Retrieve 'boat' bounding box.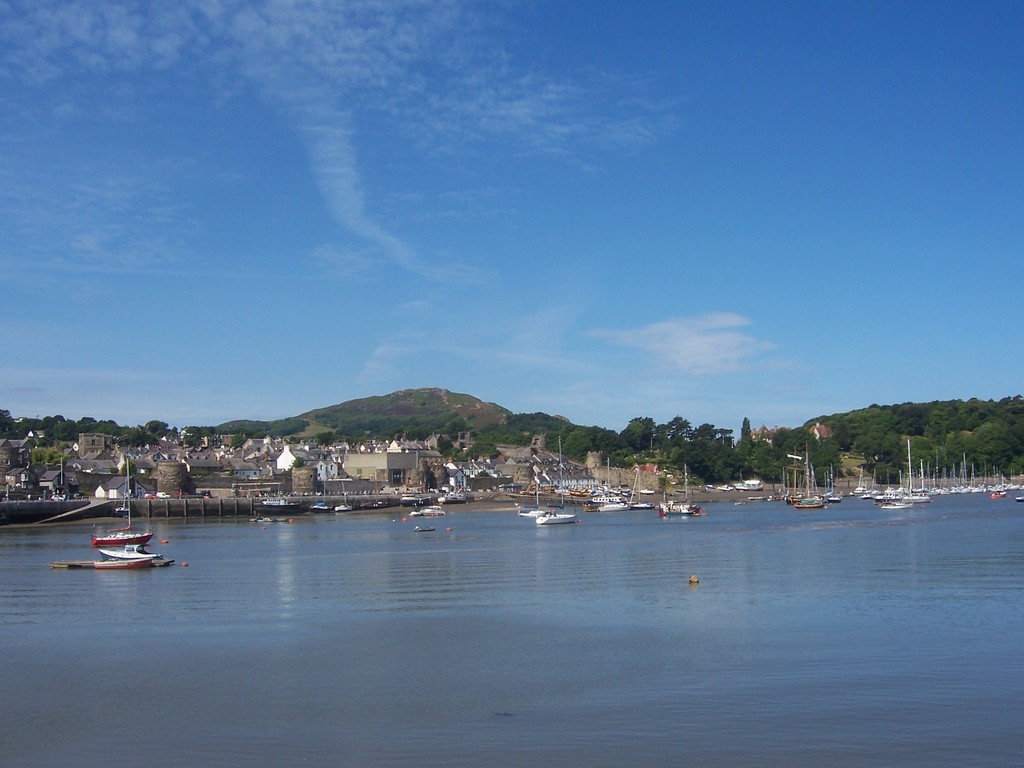
Bounding box: region(356, 472, 391, 508).
